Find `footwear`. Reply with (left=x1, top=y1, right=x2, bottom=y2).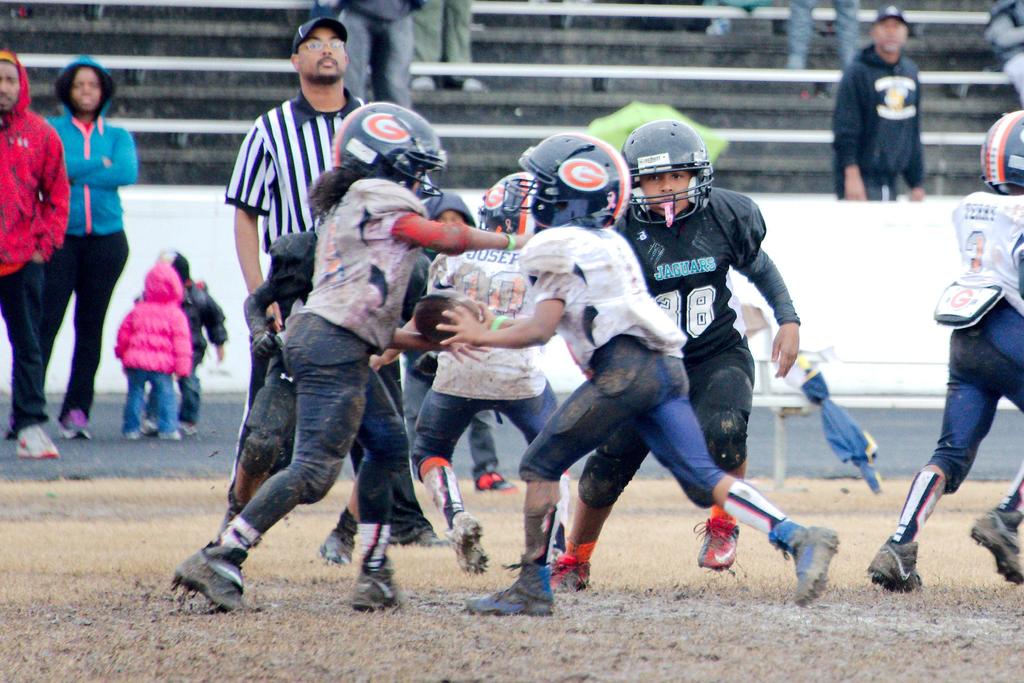
(left=129, top=431, right=147, bottom=445).
